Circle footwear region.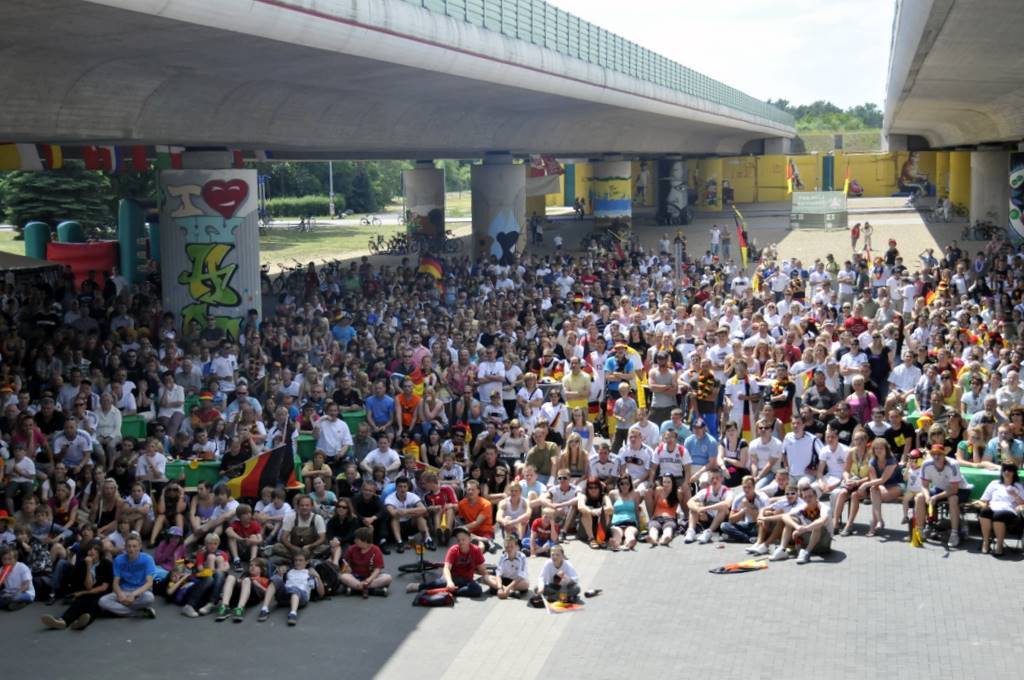
Region: bbox(746, 543, 759, 551).
